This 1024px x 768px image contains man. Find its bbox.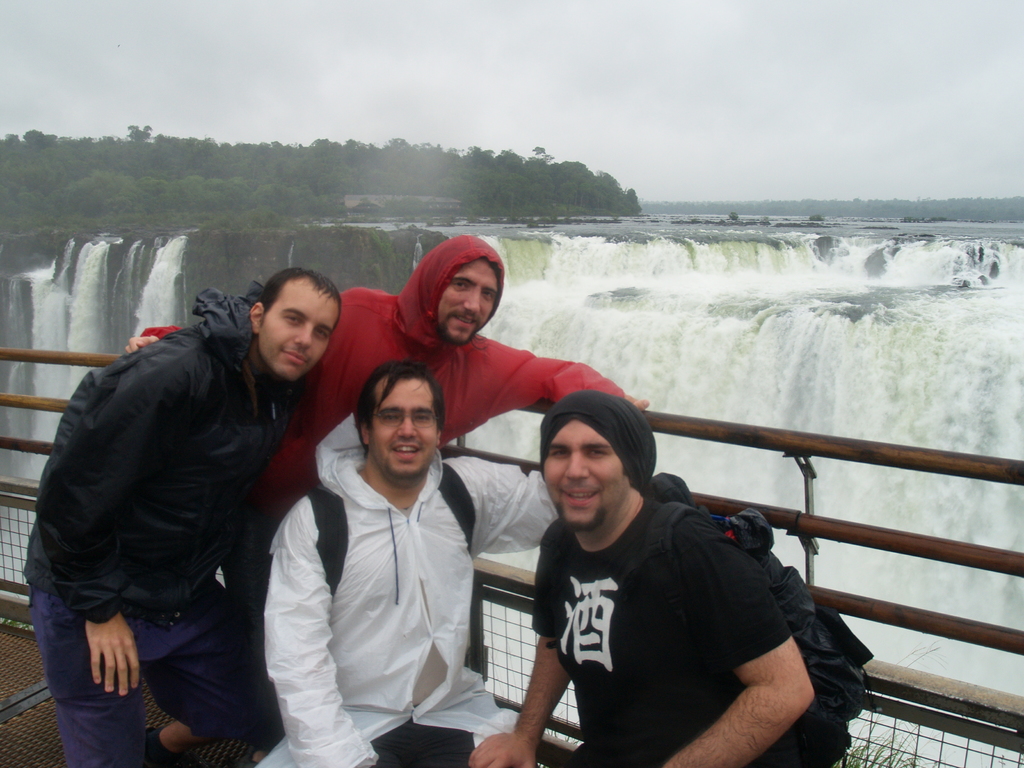
(left=34, top=252, right=321, bottom=767).
